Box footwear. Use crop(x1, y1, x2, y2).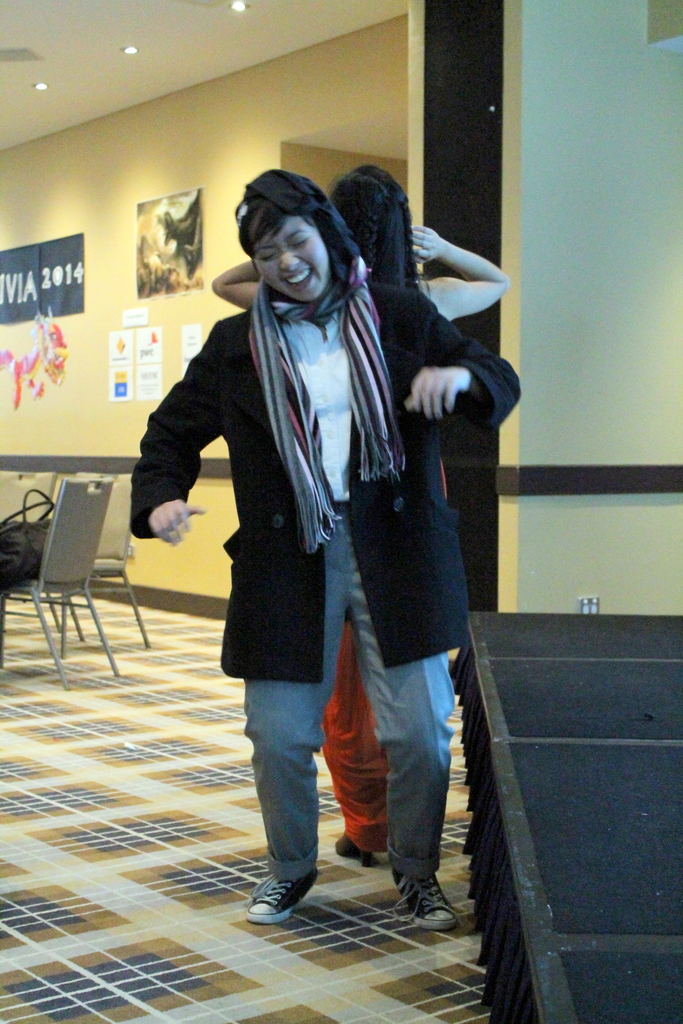
crop(390, 865, 460, 932).
